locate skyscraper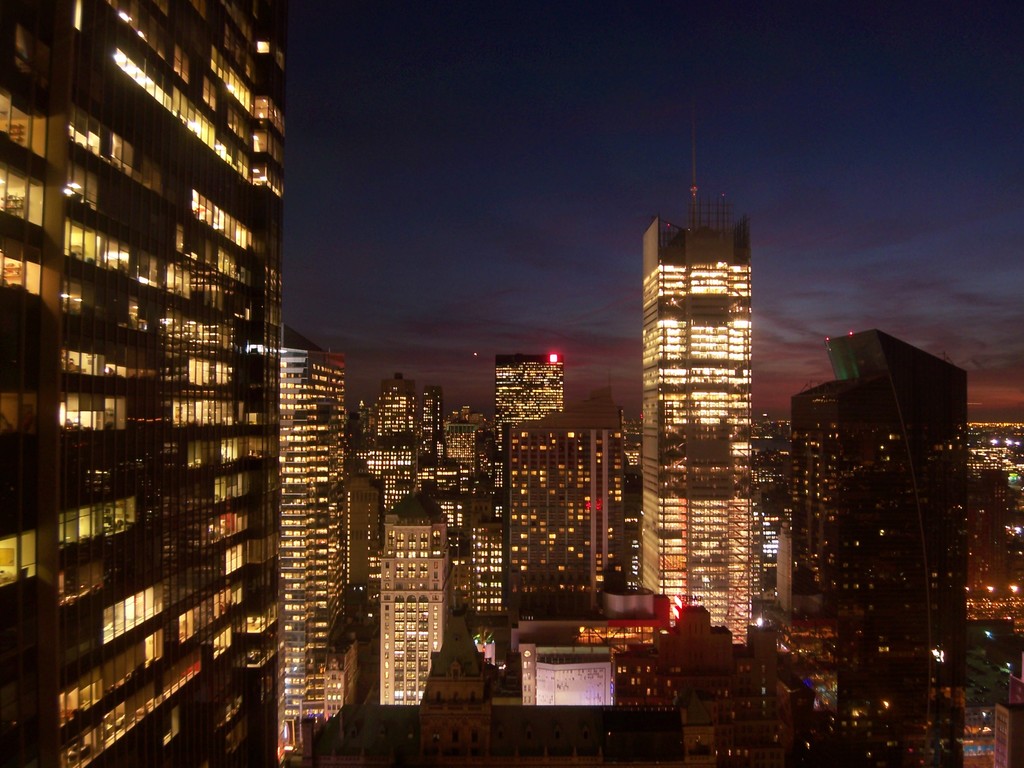
bbox=[785, 326, 978, 679]
